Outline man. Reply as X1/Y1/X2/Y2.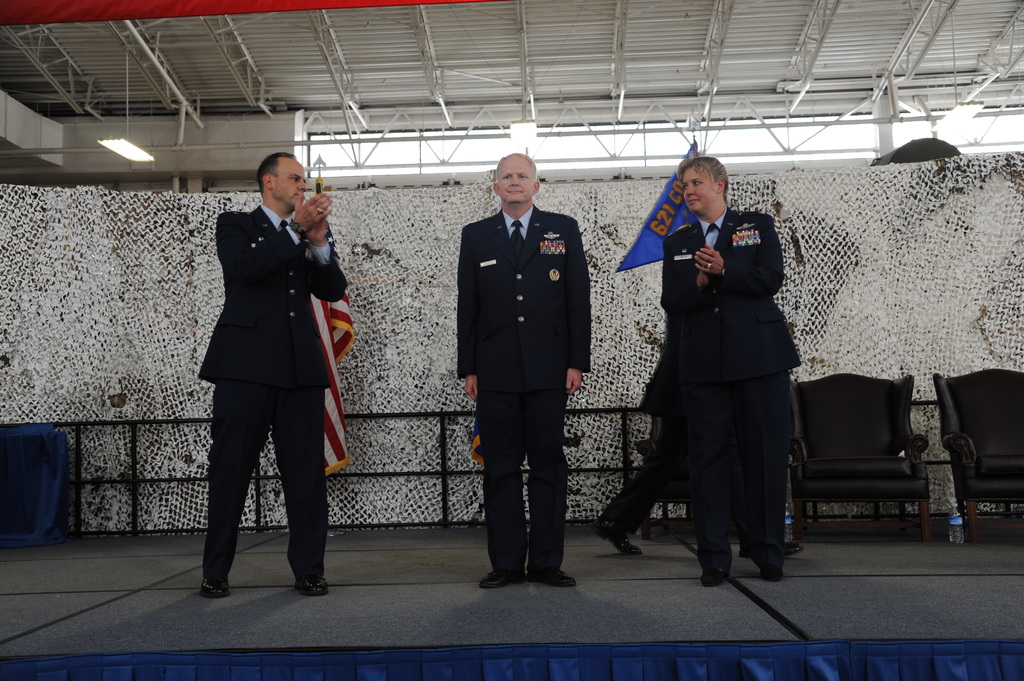
600/343/808/558.
